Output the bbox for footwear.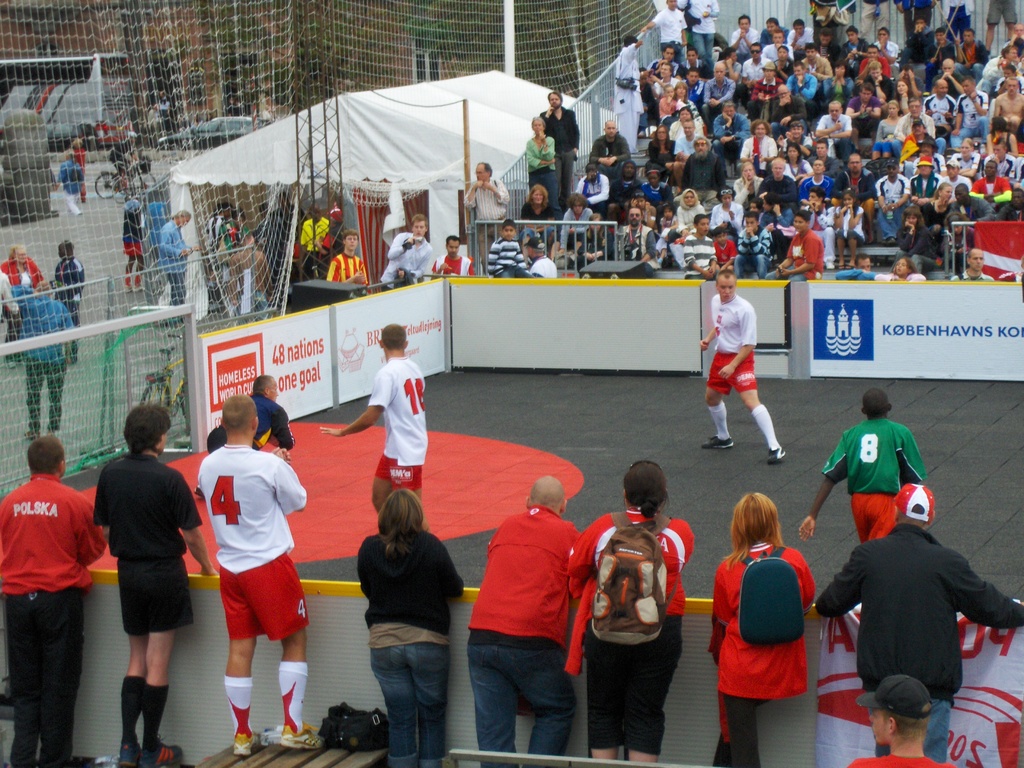
x1=131 y1=276 x2=140 y2=287.
